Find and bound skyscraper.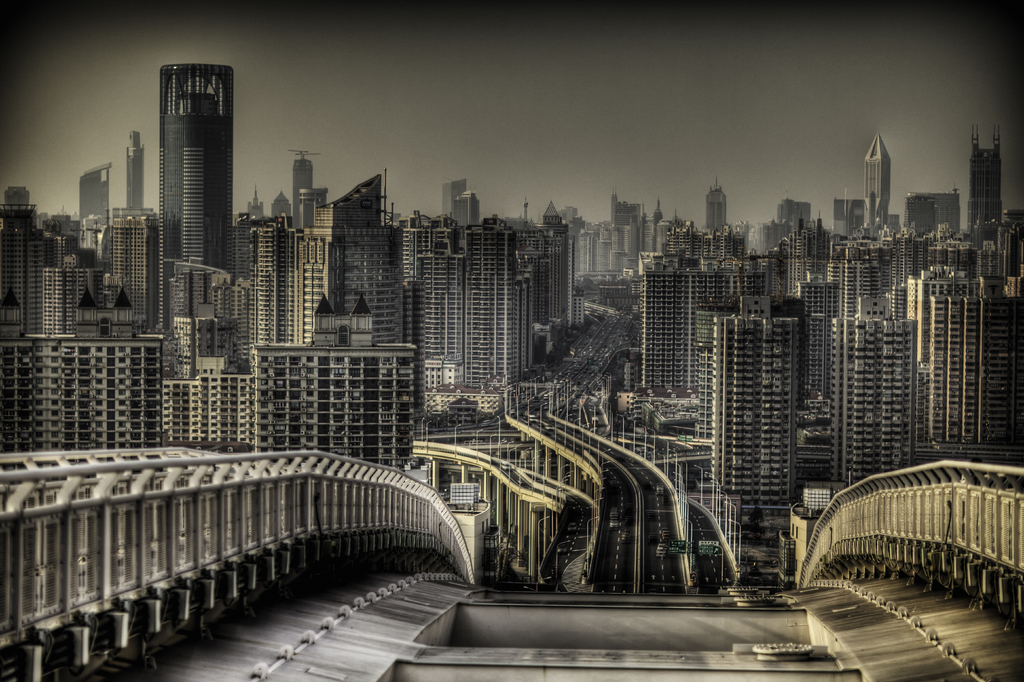
Bound: 445 177 468 215.
